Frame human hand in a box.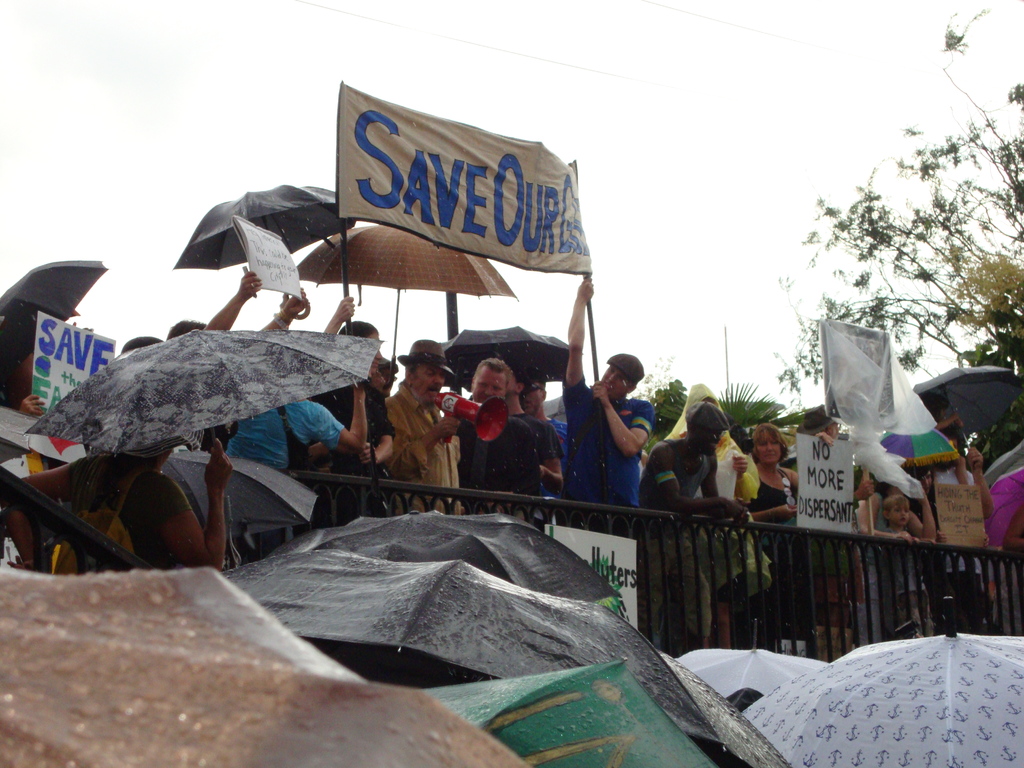
(left=431, top=415, right=465, bottom=442).
